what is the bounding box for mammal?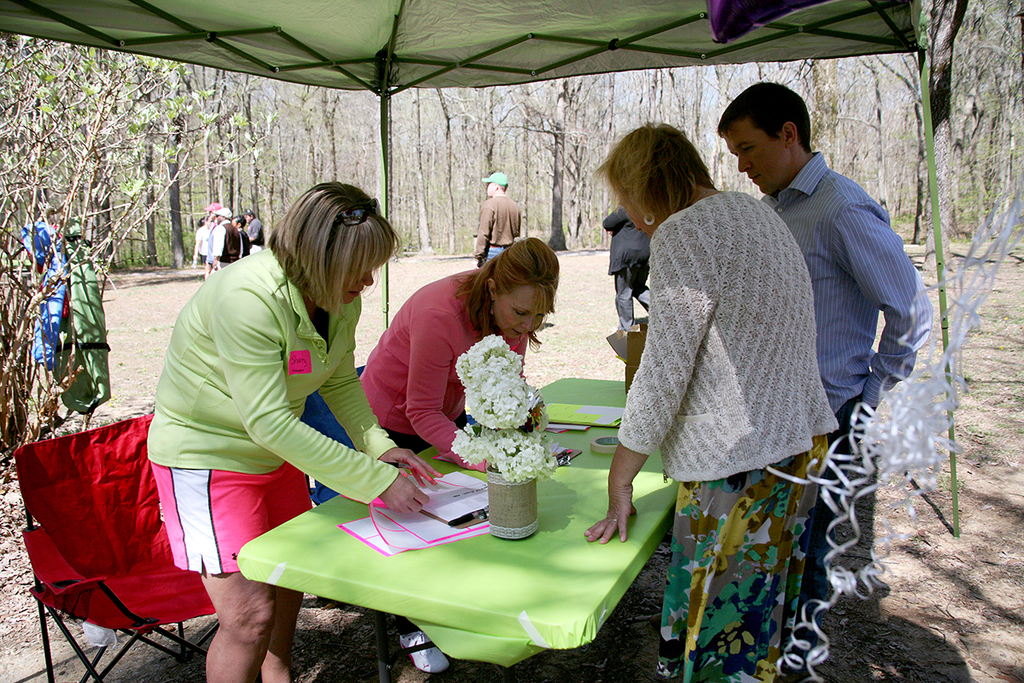
locate(590, 124, 847, 682).
